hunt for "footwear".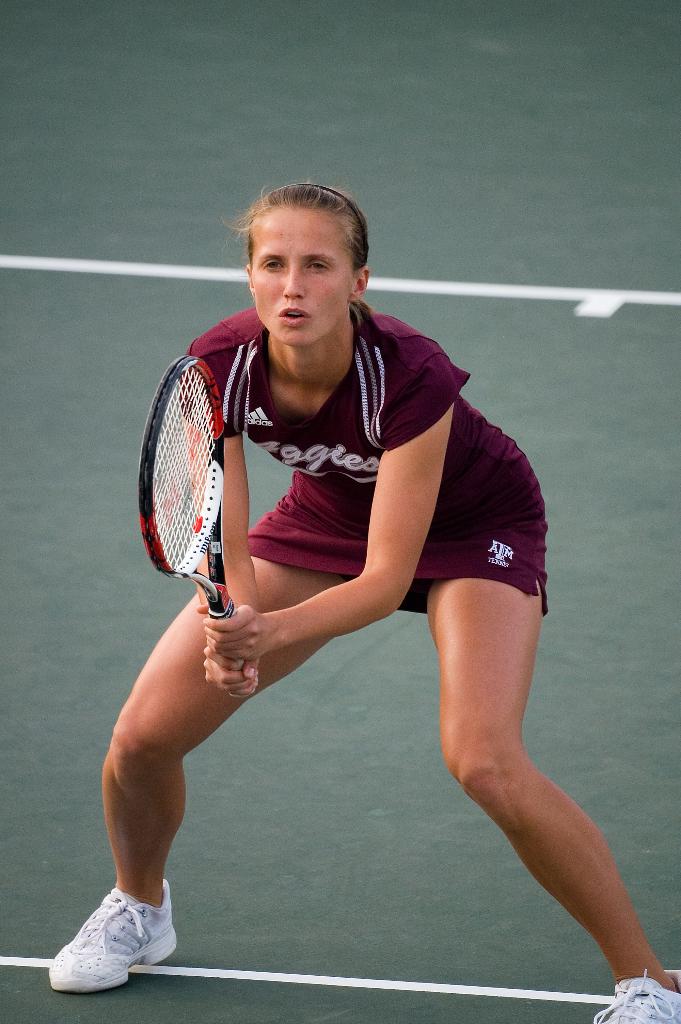
Hunted down at <box>589,963,680,1023</box>.
